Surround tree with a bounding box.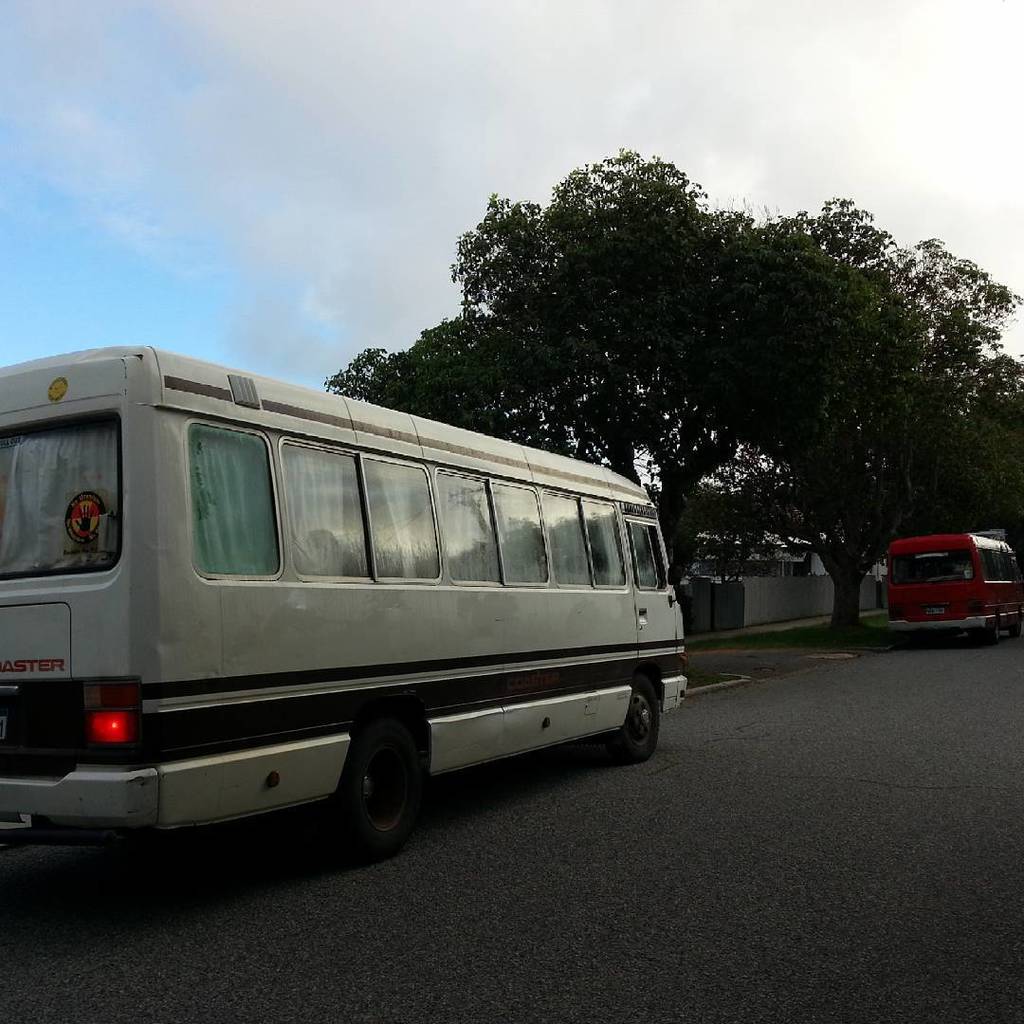
detection(715, 207, 1023, 631).
